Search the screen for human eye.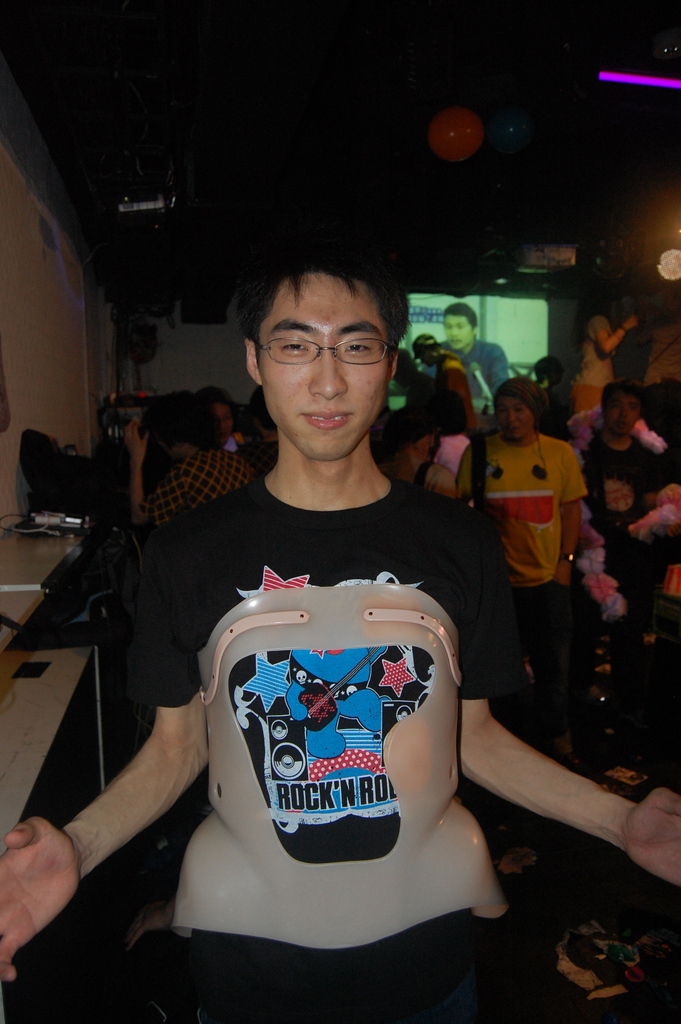
Found at left=275, top=340, right=311, bottom=356.
